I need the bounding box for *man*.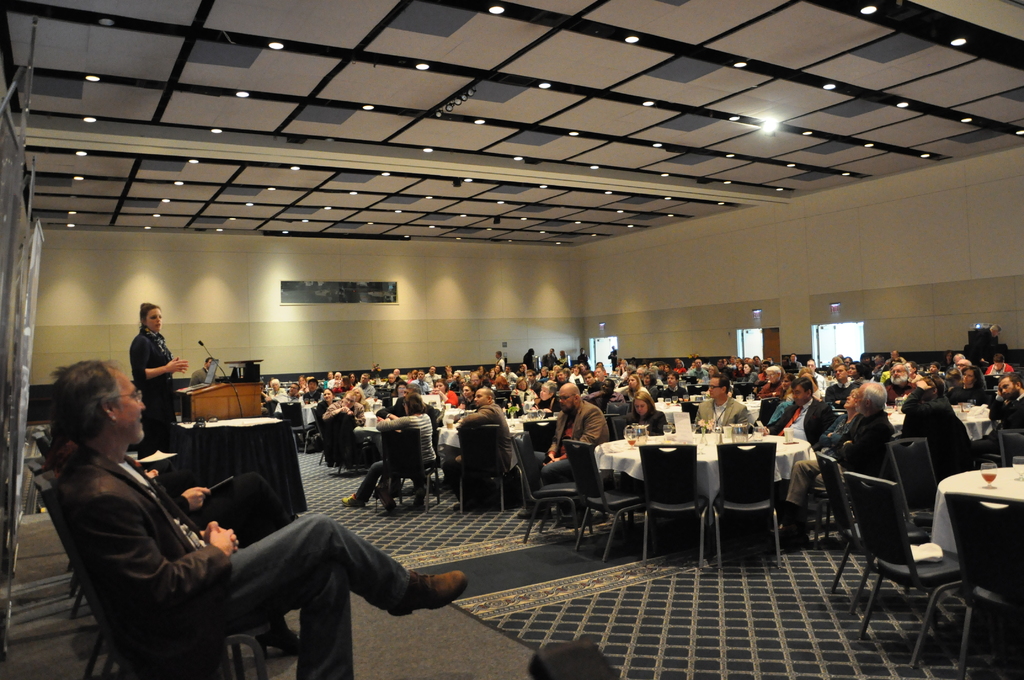
Here it is: l=10, t=362, r=467, b=679.
